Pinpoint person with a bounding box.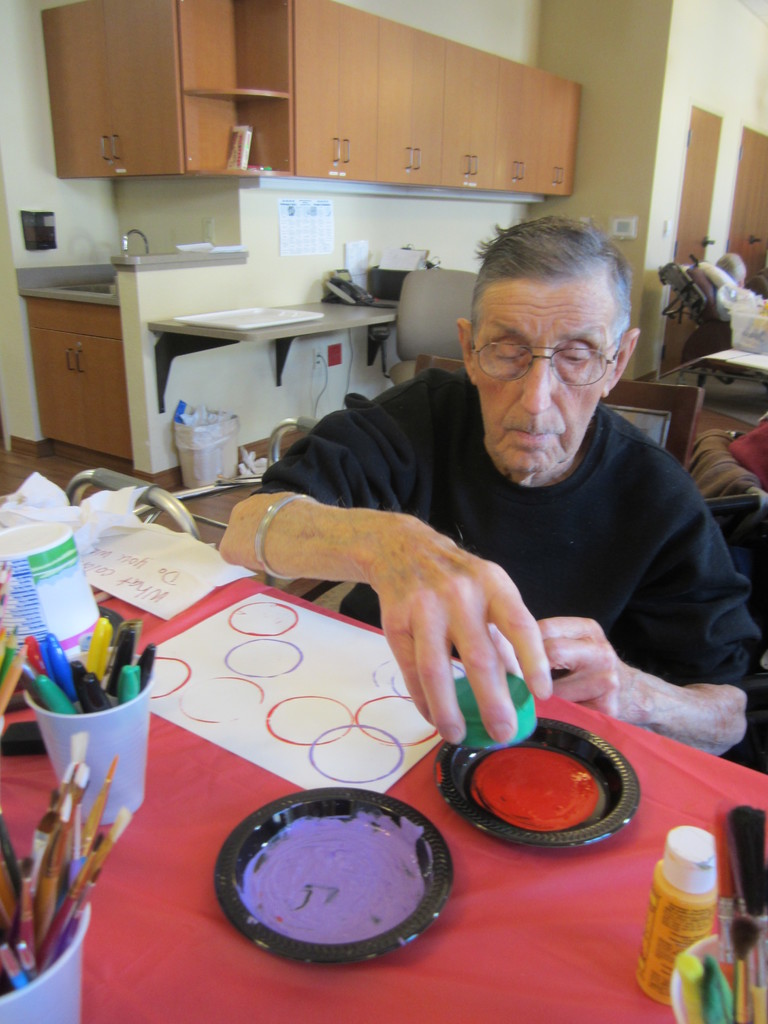
bbox=(728, 403, 767, 497).
